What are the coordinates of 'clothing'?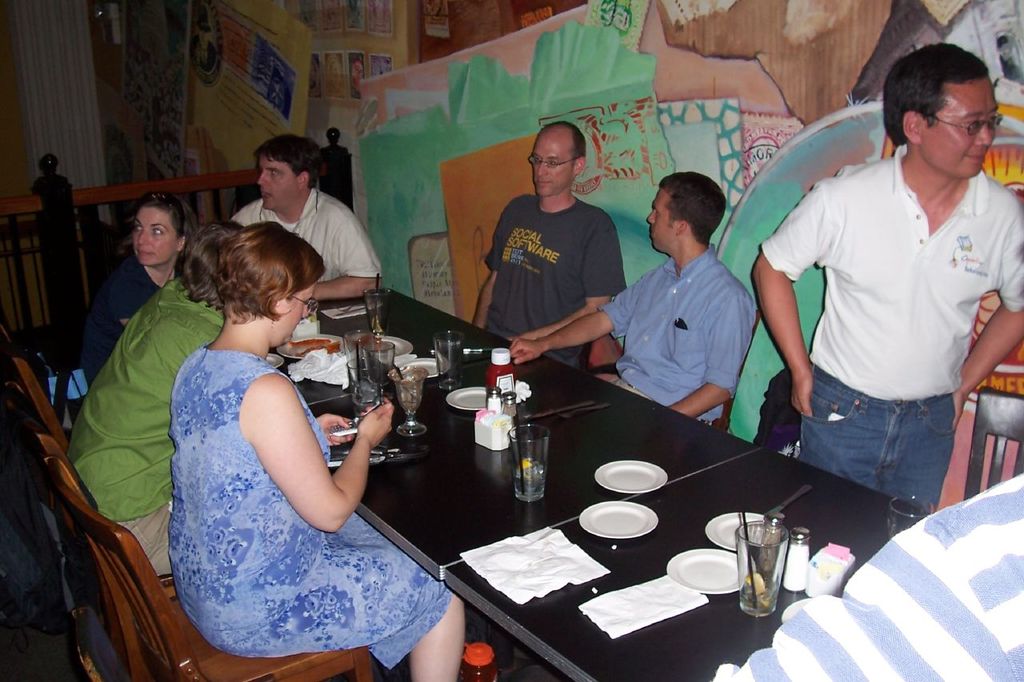
481 154 633 364.
